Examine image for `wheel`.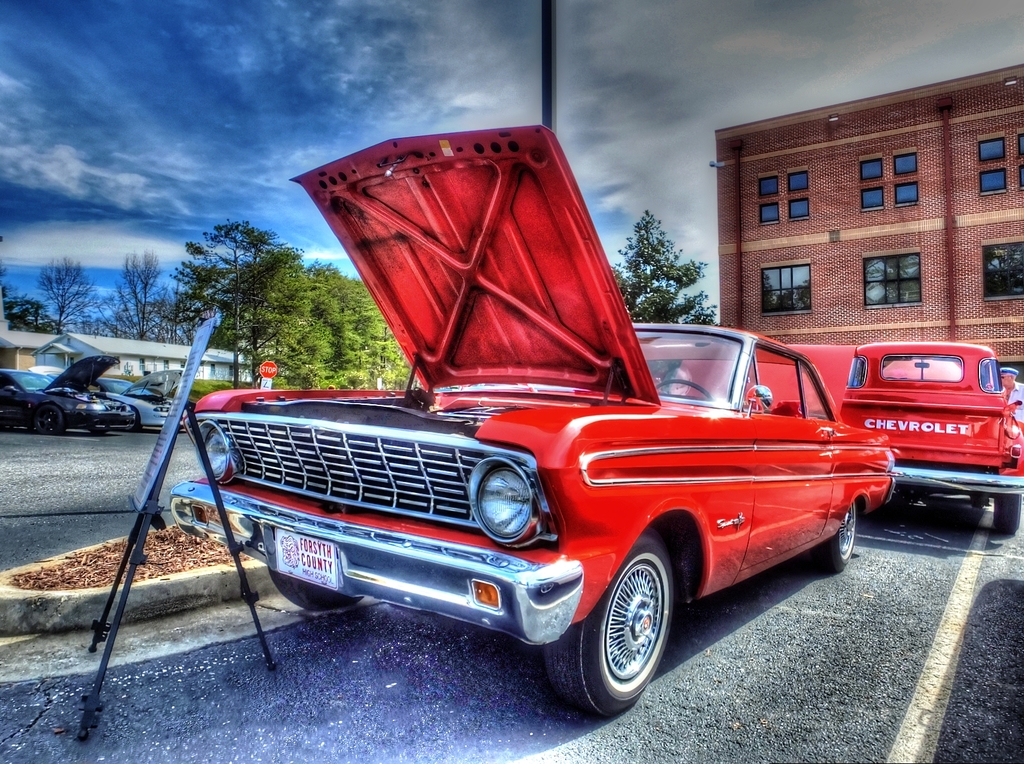
Examination result: box(35, 400, 68, 440).
